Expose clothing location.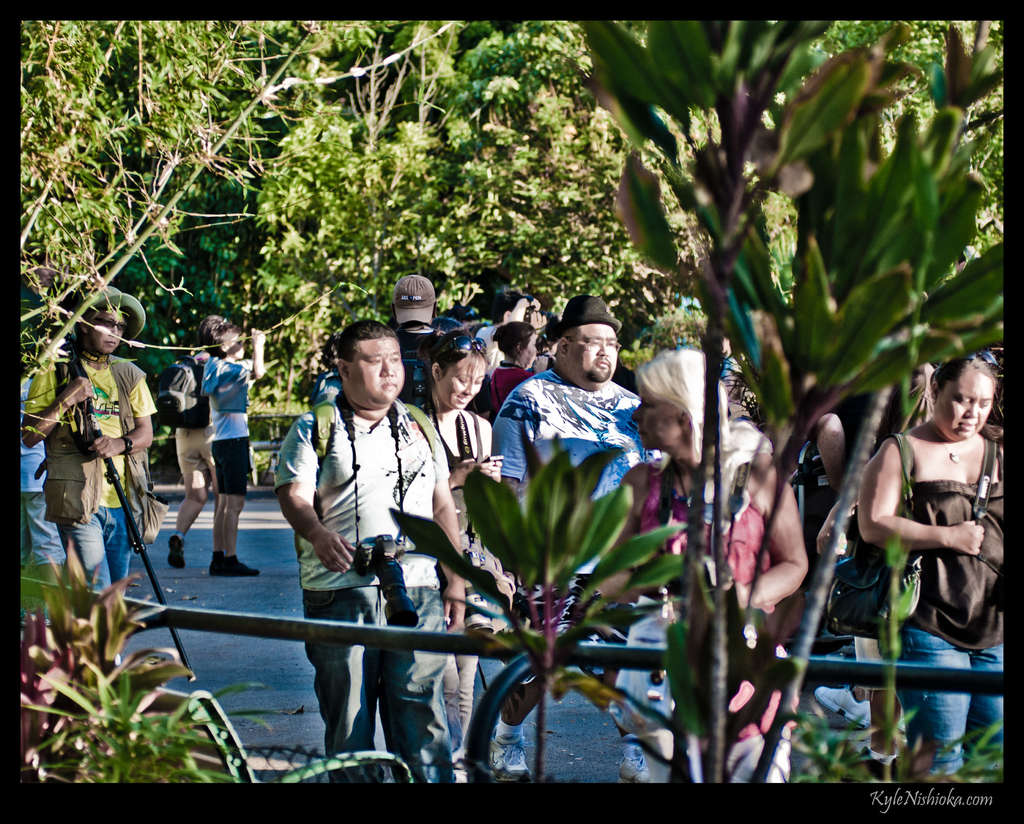
Exposed at 33,311,141,595.
